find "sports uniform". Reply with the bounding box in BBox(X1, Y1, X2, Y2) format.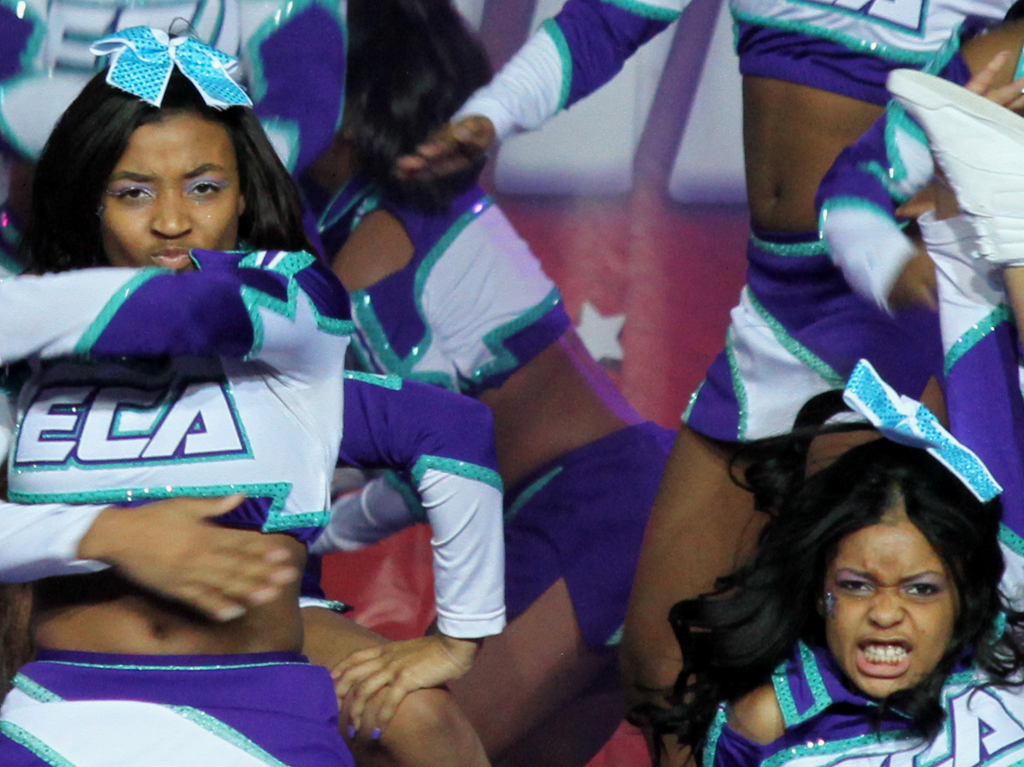
BBox(444, 0, 1023, 625).
